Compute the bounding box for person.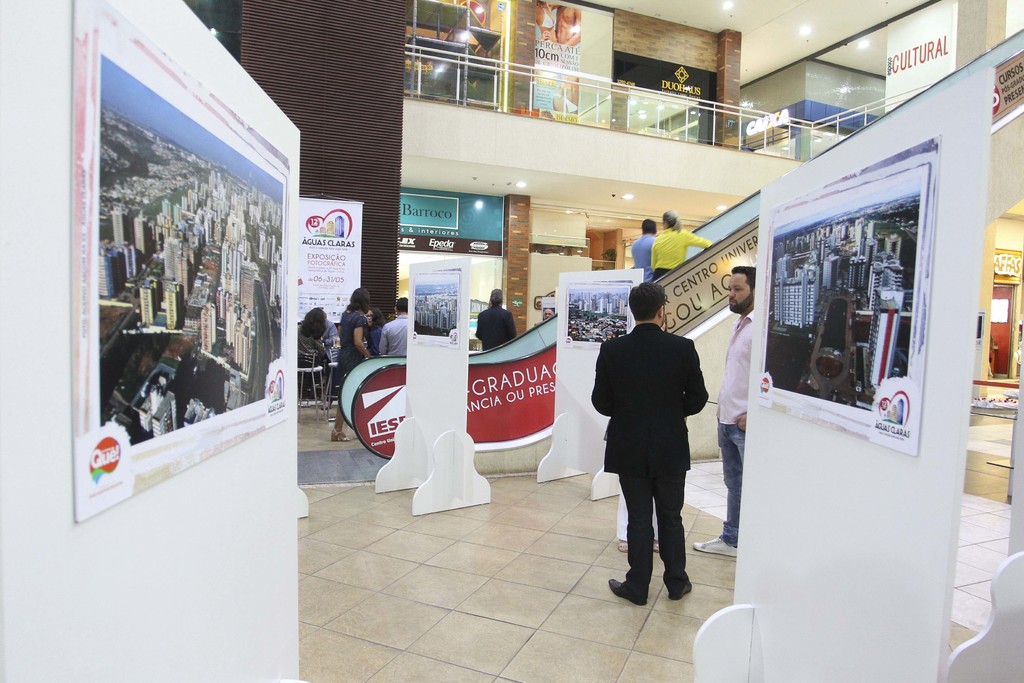
bbox(553, 74, 578, 113).
